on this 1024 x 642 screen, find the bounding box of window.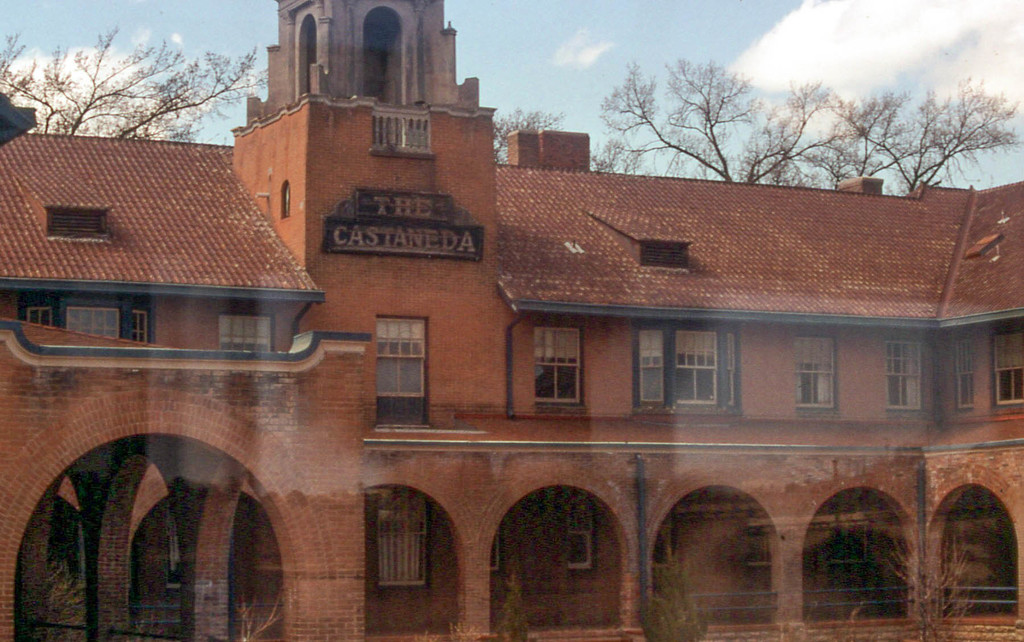
Bounding box: (left=134, top=313, right=151, bottom=346).
